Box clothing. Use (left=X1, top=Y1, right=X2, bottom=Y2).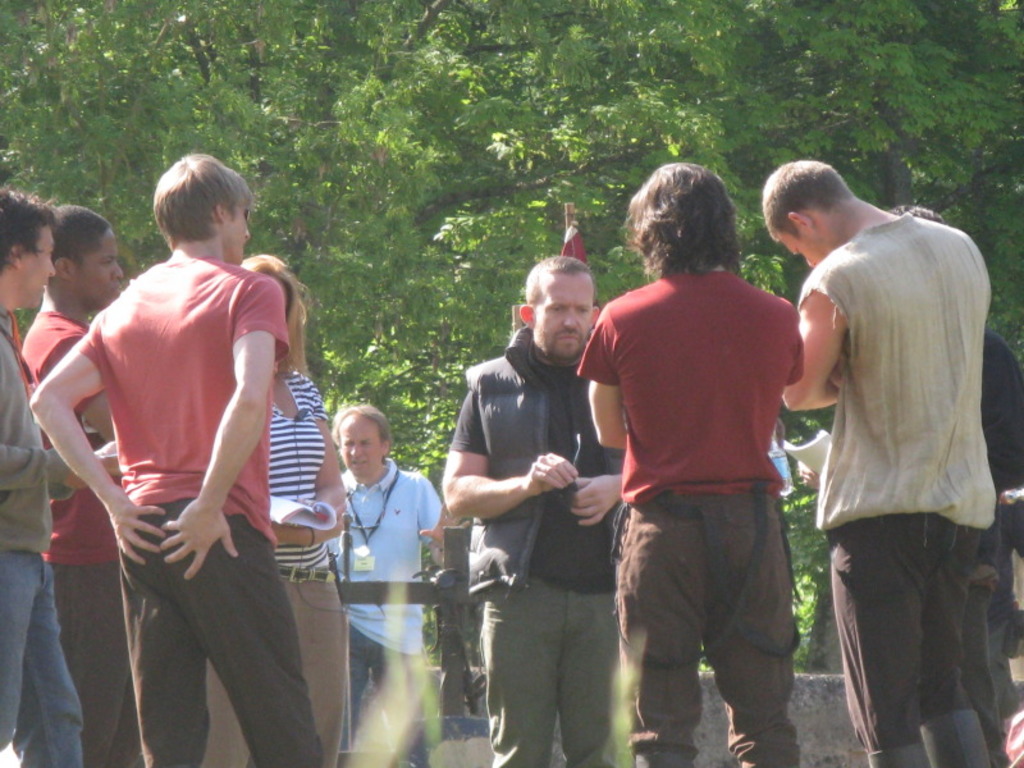
(left=453, top=332, right=623, bottom=767).
